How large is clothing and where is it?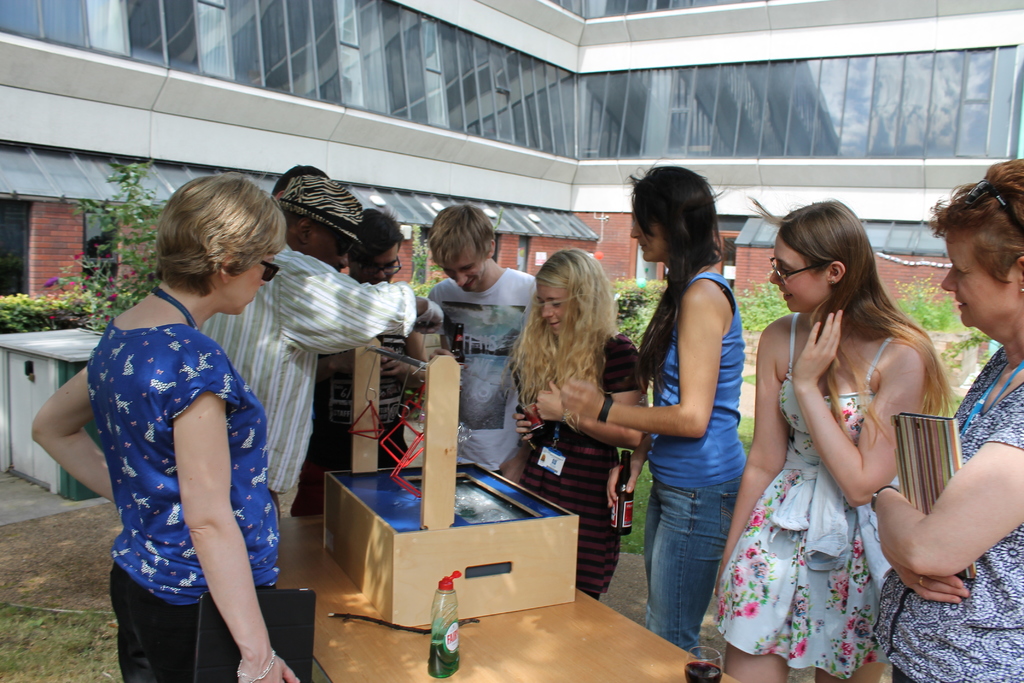
Bounding box: <bbox>419, 270, 540, 468</bbox>.
